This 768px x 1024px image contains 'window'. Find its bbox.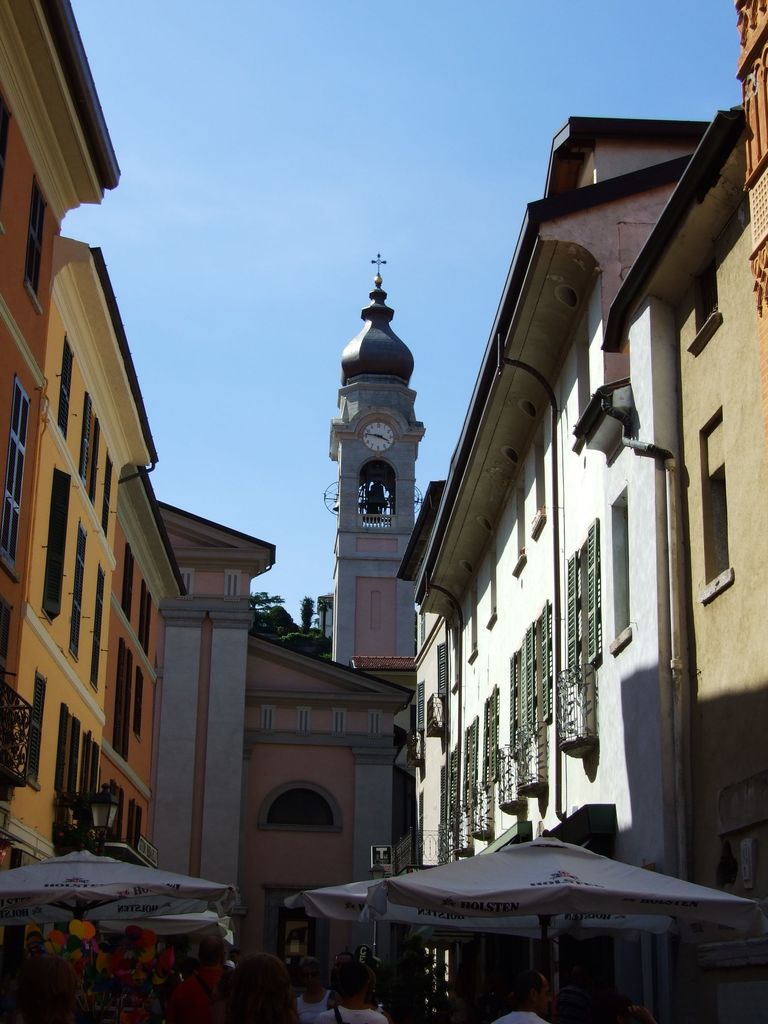
[x1=460, y1=723, x2=474, y2=806].
